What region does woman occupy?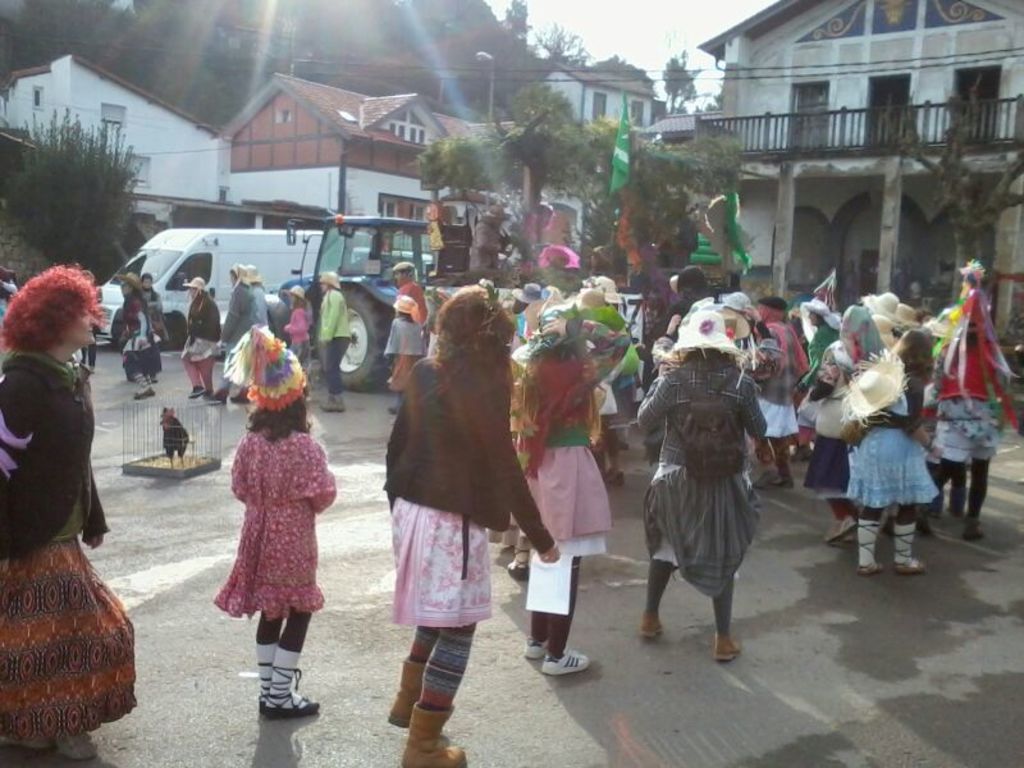
region(219, 264, 256, 404).
